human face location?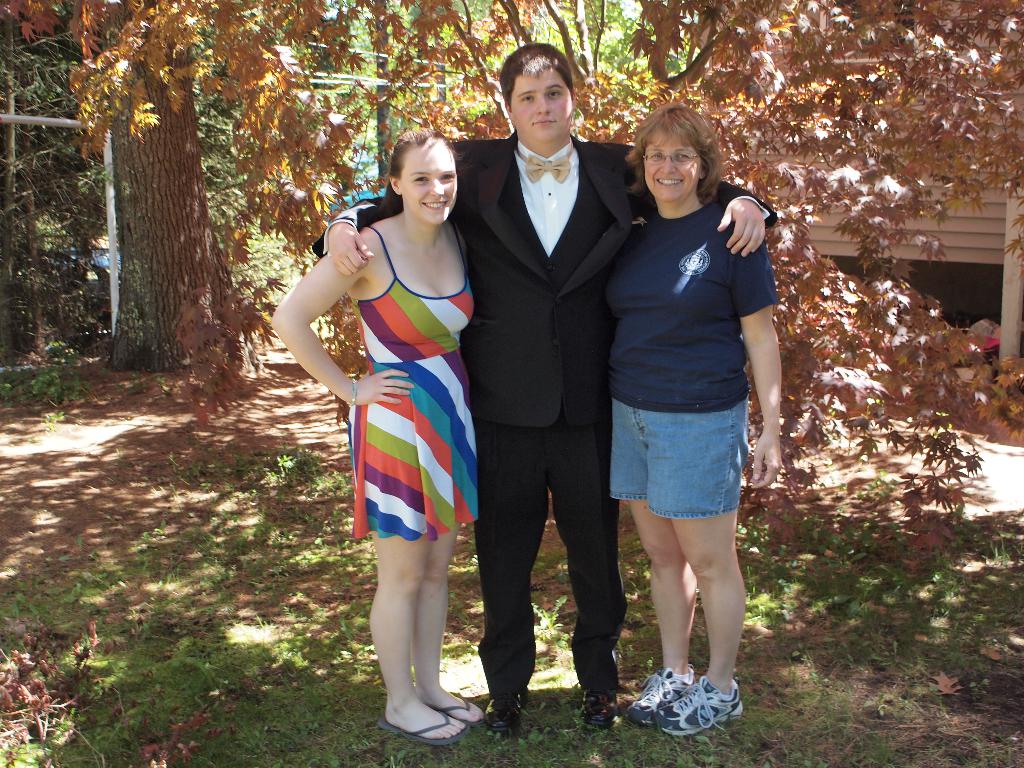
{"left": 641, "top": 128, "right": 711, "bottom": 198}
